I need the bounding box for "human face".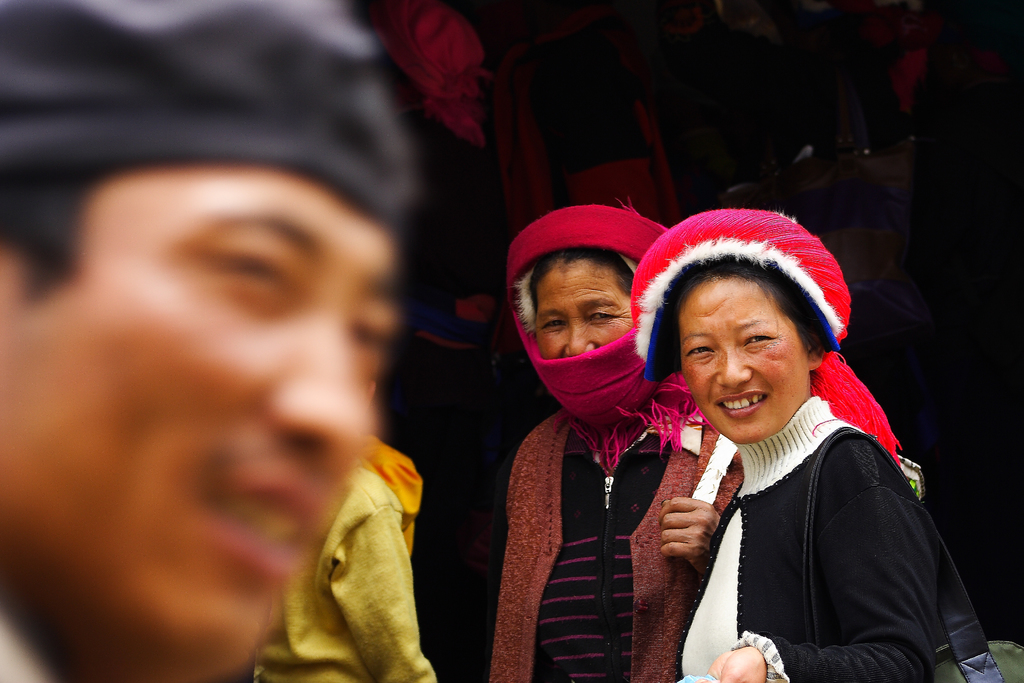
Here it is: [0,174,397,682].
